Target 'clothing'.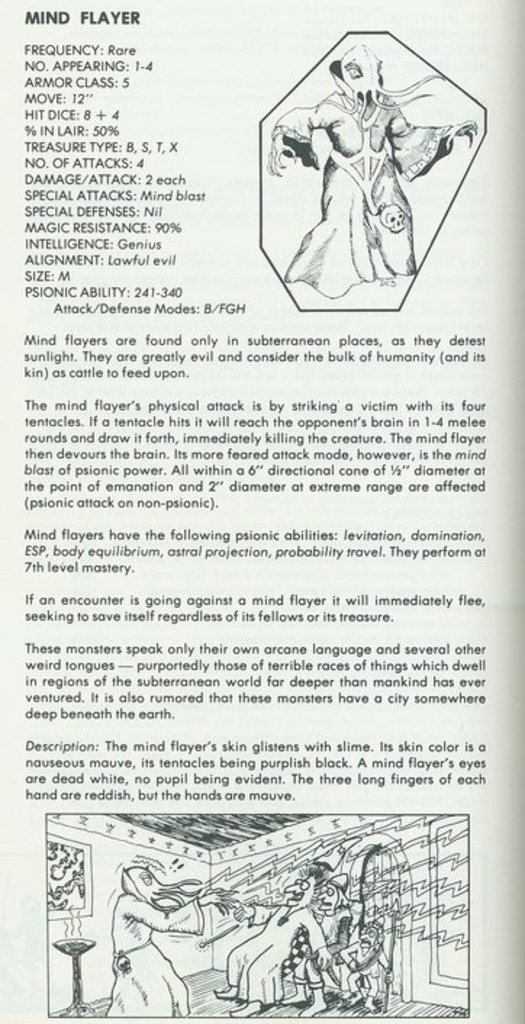
Target region: 222 893 322 1012.
